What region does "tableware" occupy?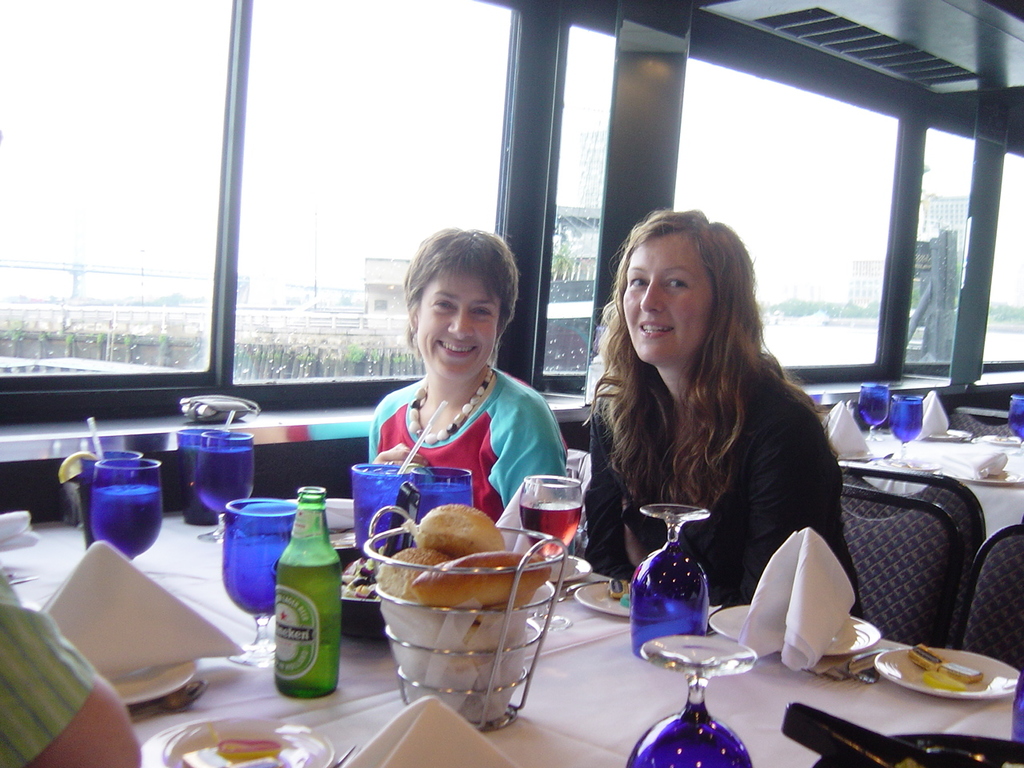
rect(295, 497, 353, 527).
